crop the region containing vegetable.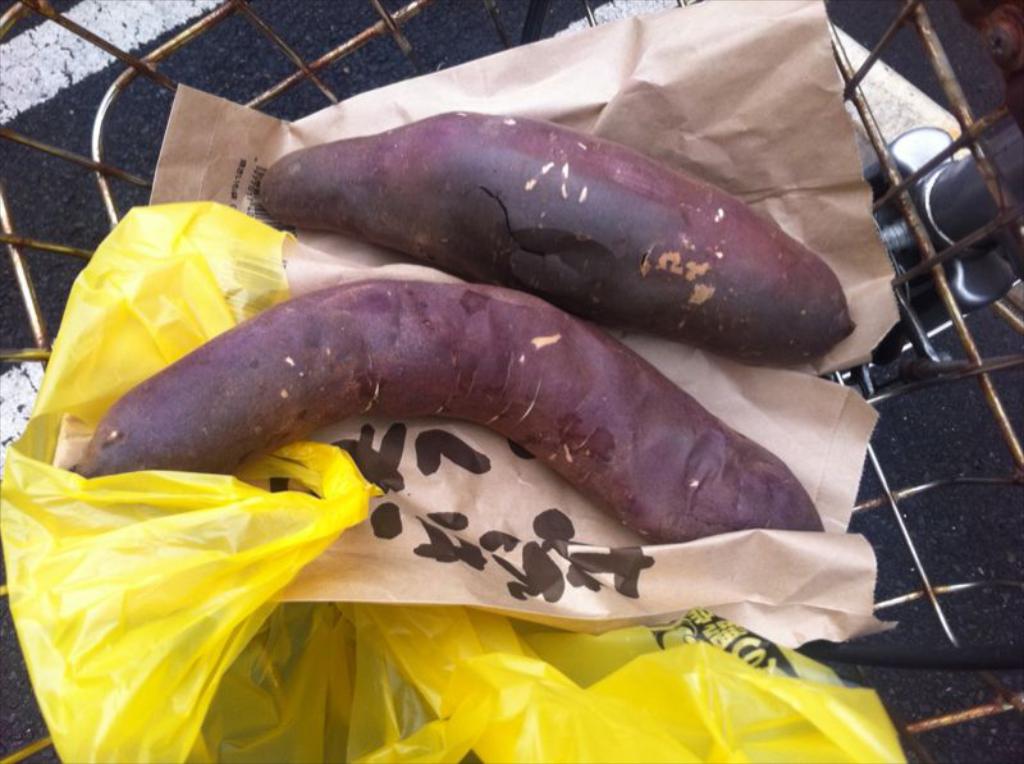
Crop region: select_region(365, 99, 863, 367).
